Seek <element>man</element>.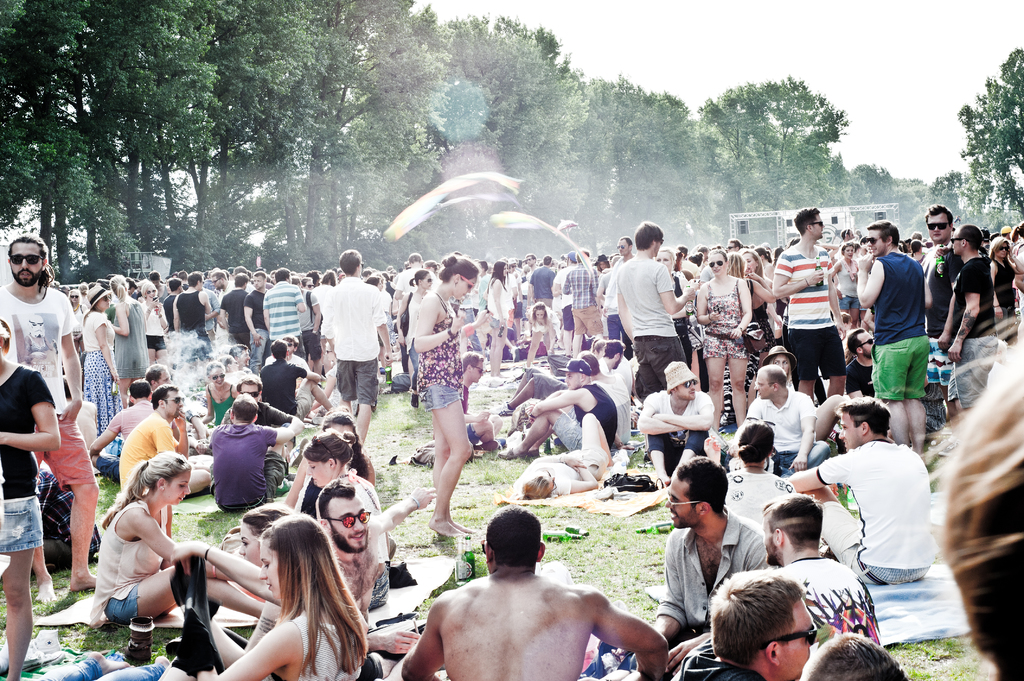
(x1=616, y1=216, x2=701, y2=403).
